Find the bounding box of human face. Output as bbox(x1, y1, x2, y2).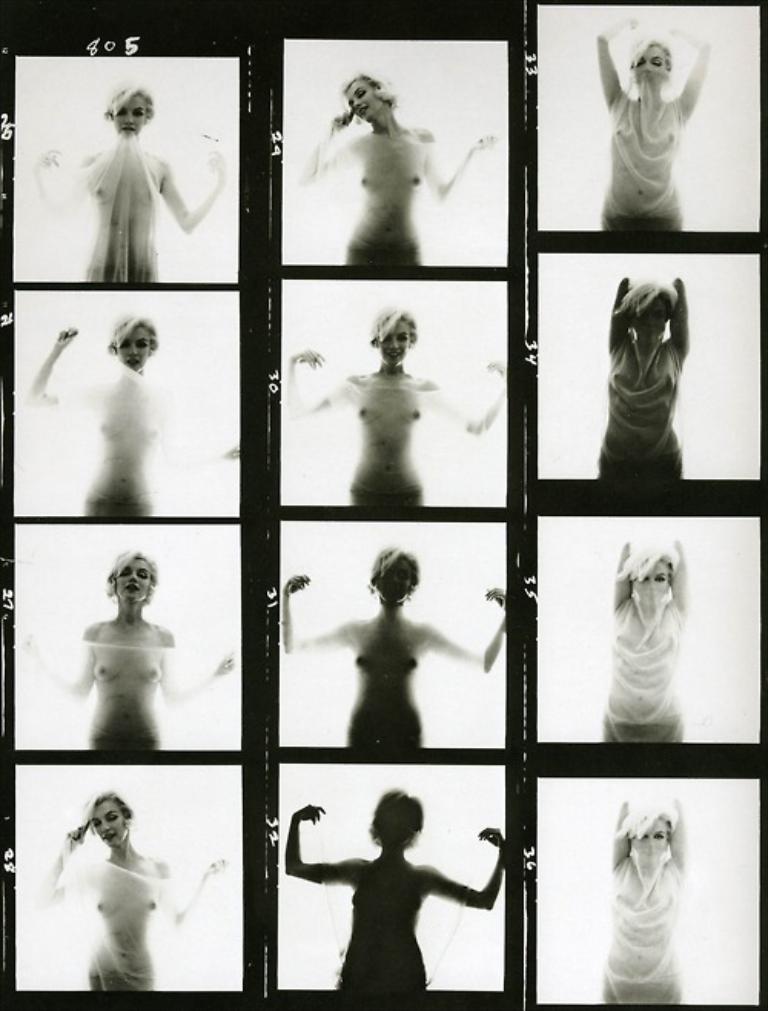
bbox(349, 80, 384, 124).
